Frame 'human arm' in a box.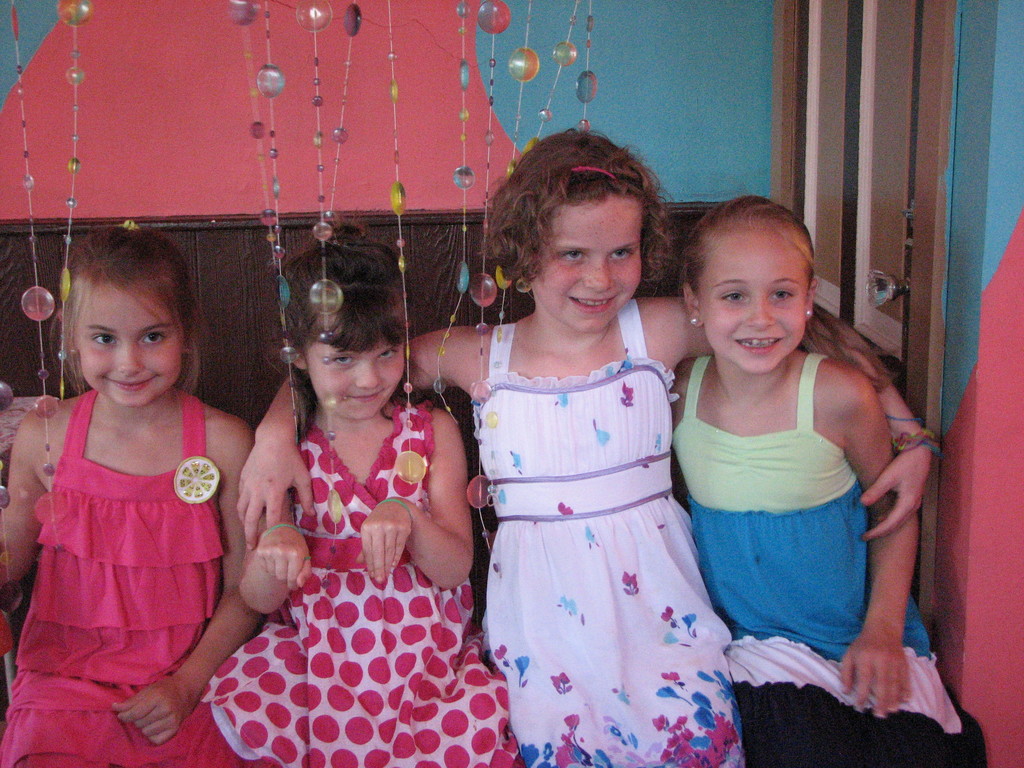
(x1=628, y1=289, x2=942, y2=545).
